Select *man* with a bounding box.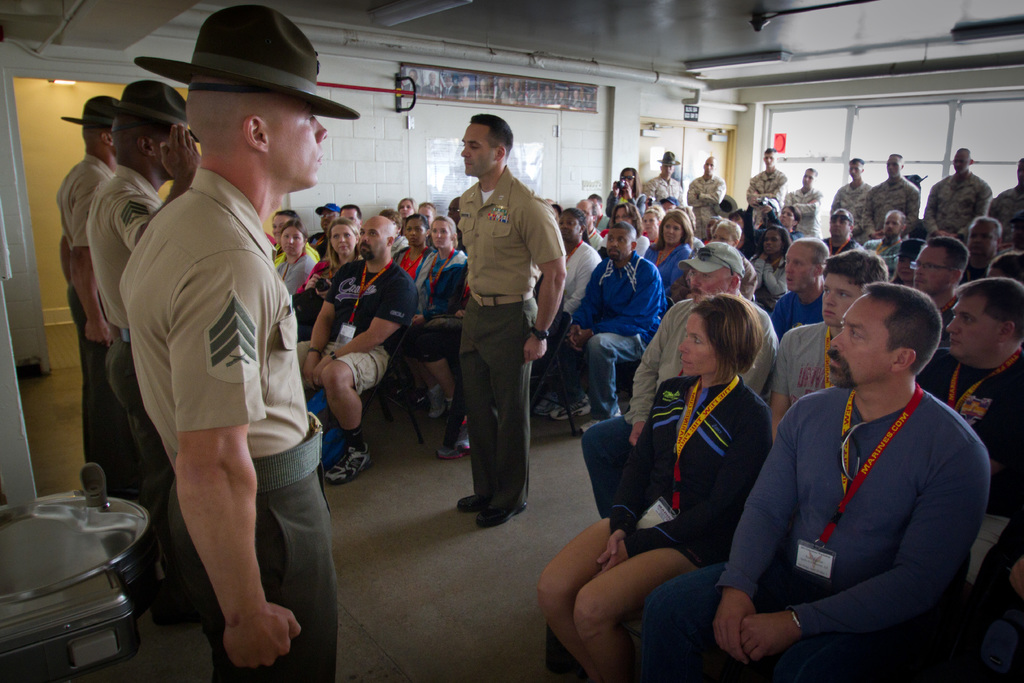
[636, 285, 997, 682].
